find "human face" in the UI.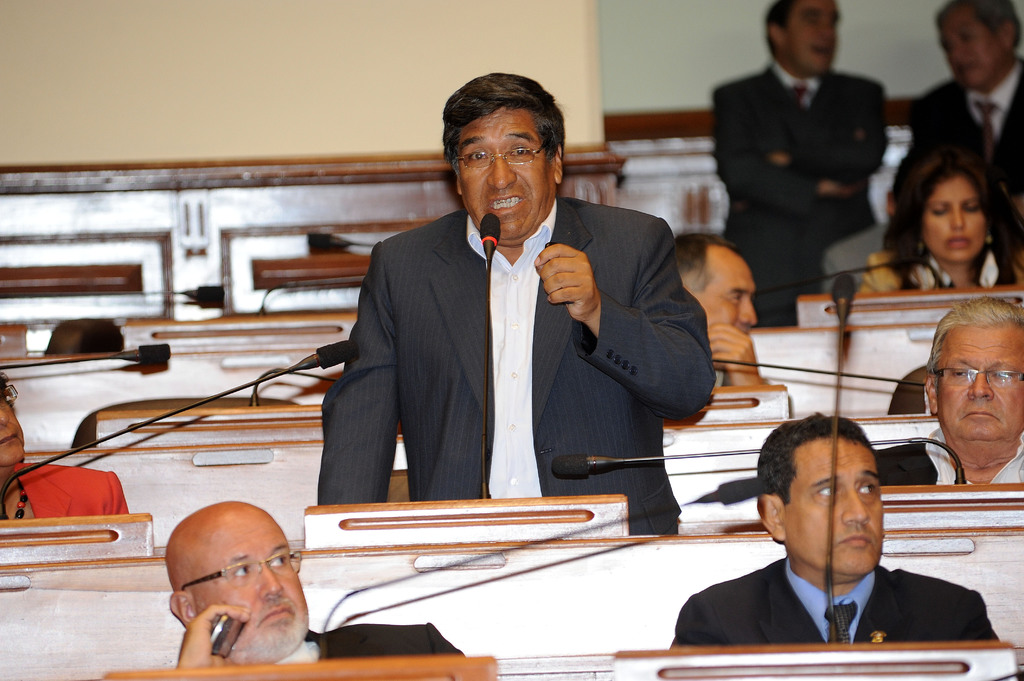
UI element at detection(460, 109, 557, 242).
